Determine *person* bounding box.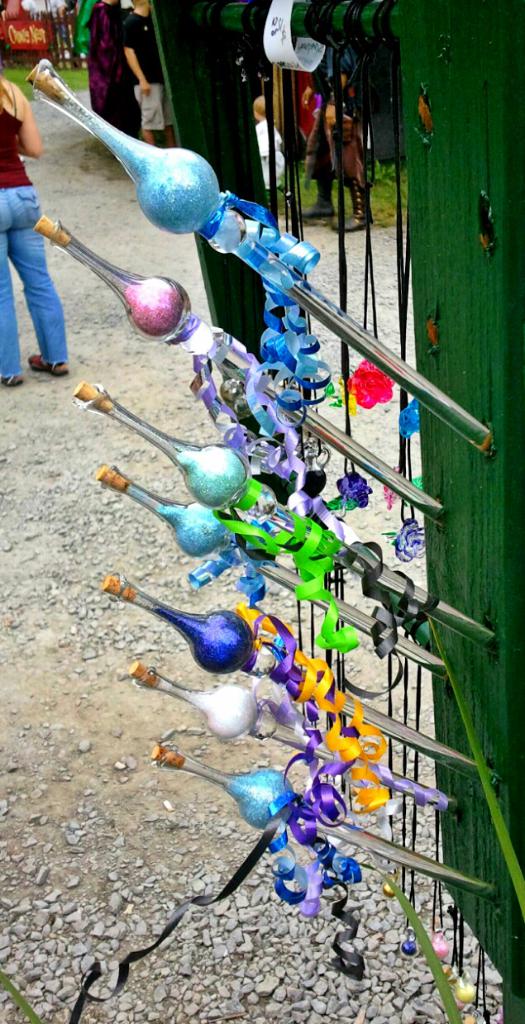
Determined: left=255, top=93, right=294, bottom=215.
